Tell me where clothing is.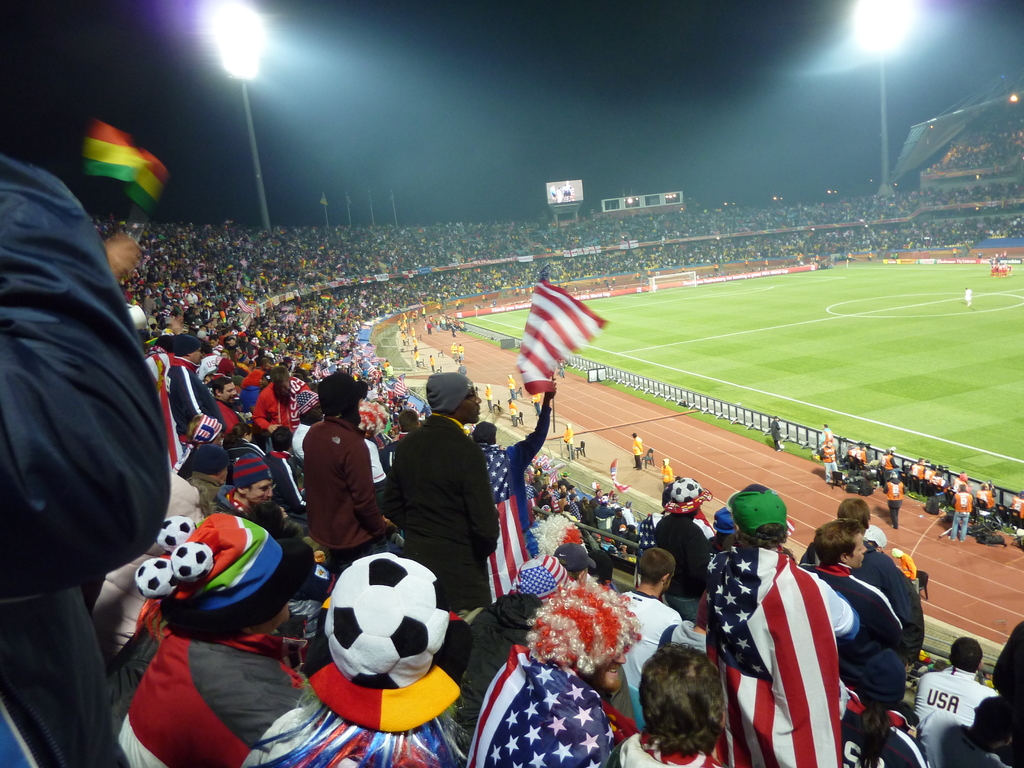
clothing is at region(627, 435, 642, 466).
